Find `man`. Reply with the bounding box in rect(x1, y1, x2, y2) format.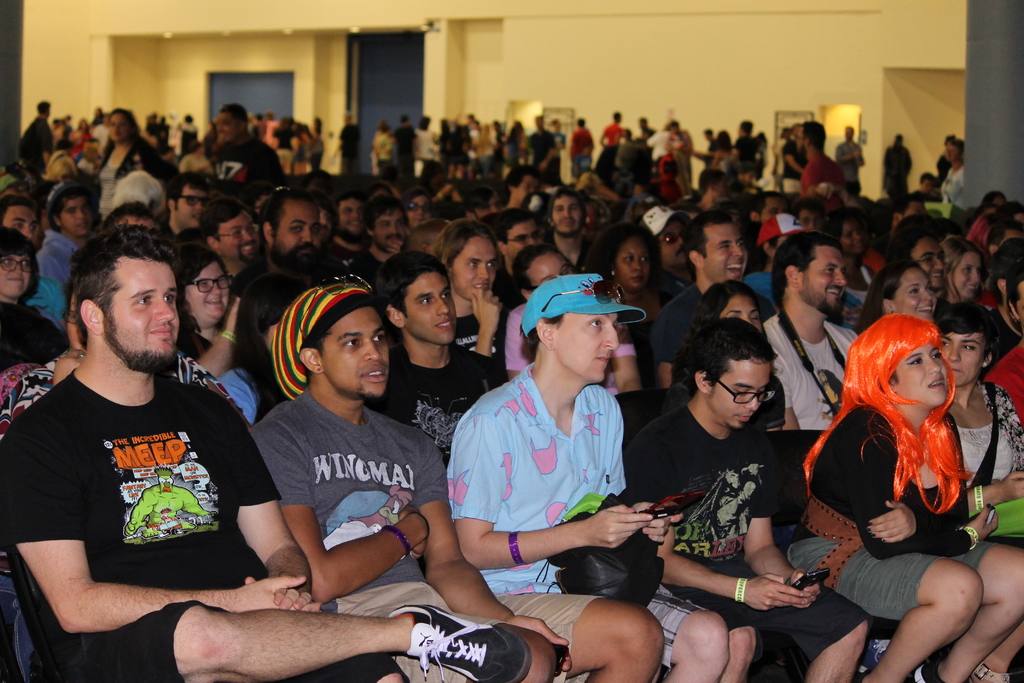
rect(203, 103, 289, 188).
